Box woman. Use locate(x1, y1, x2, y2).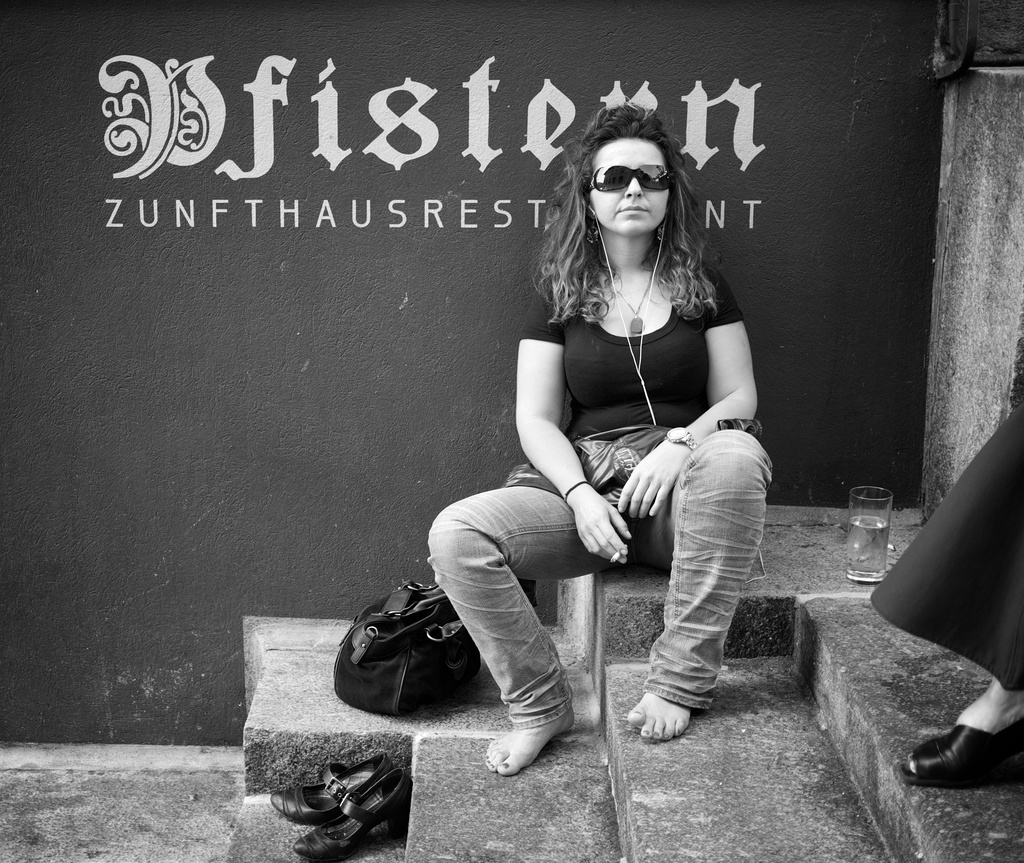
locate(861, 399, 1023, 800).
